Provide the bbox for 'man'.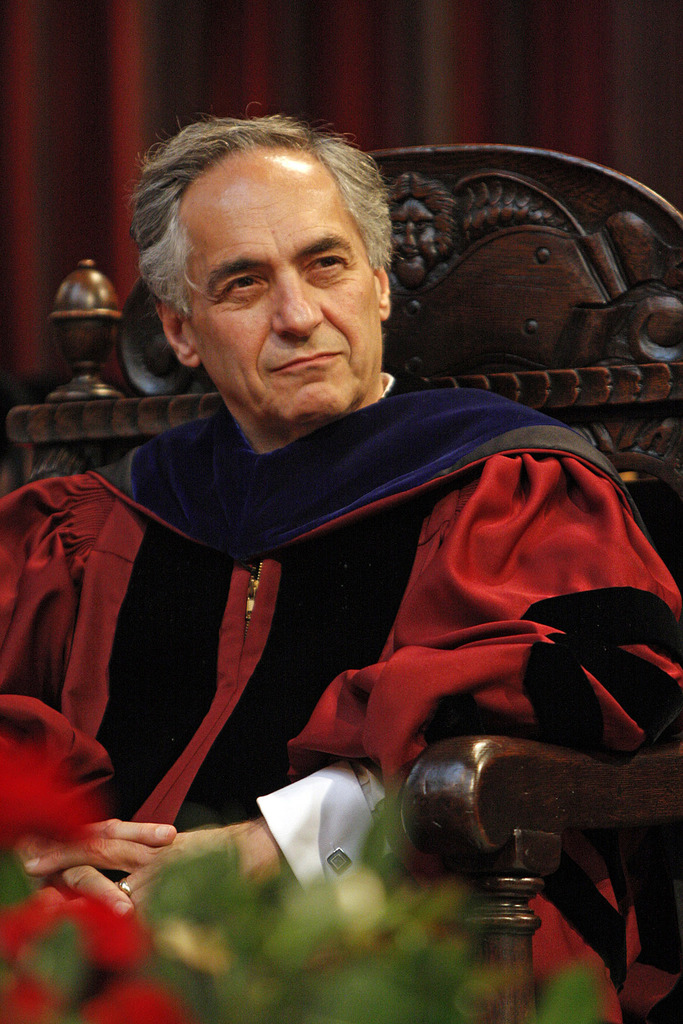
left=0, top=120, right=682, bottom=1023.
